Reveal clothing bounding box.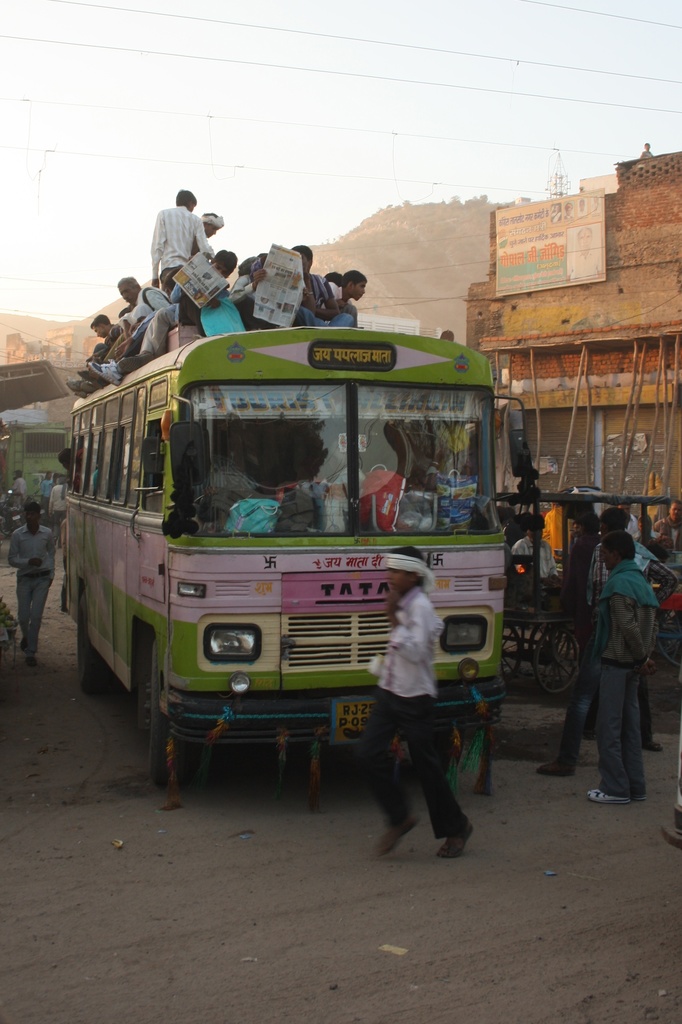
Revealed: left=93, top=290, right=180, bottom=378.
